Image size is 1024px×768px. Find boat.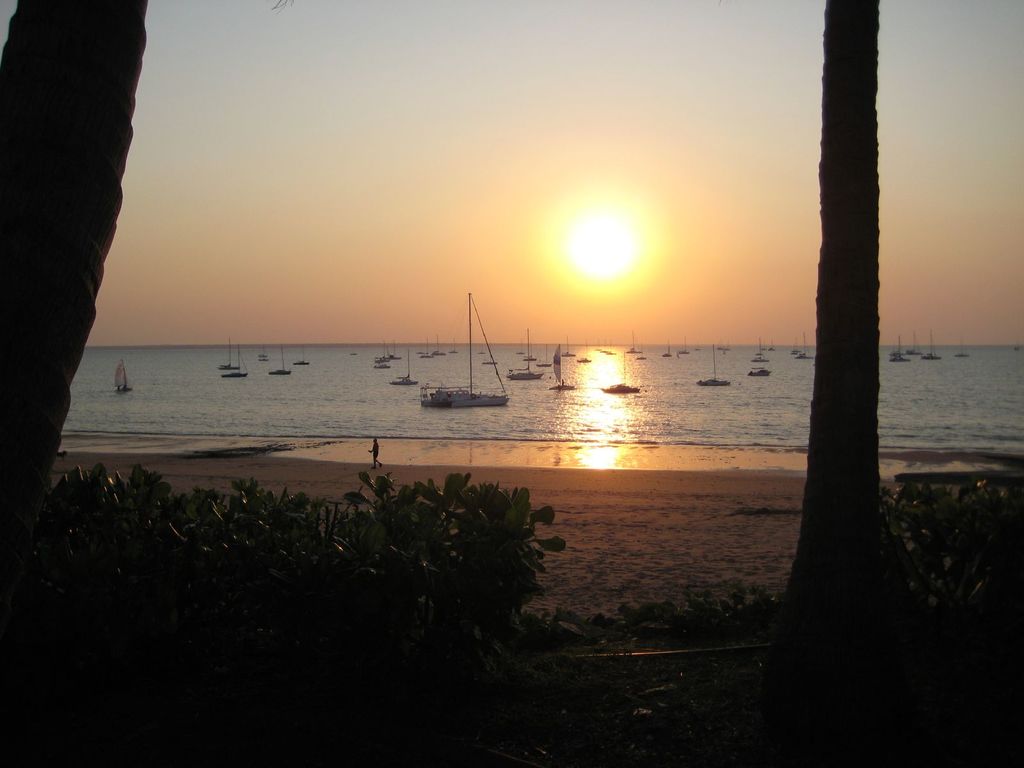
[left=291, top=346, right=313, bottom=364].
